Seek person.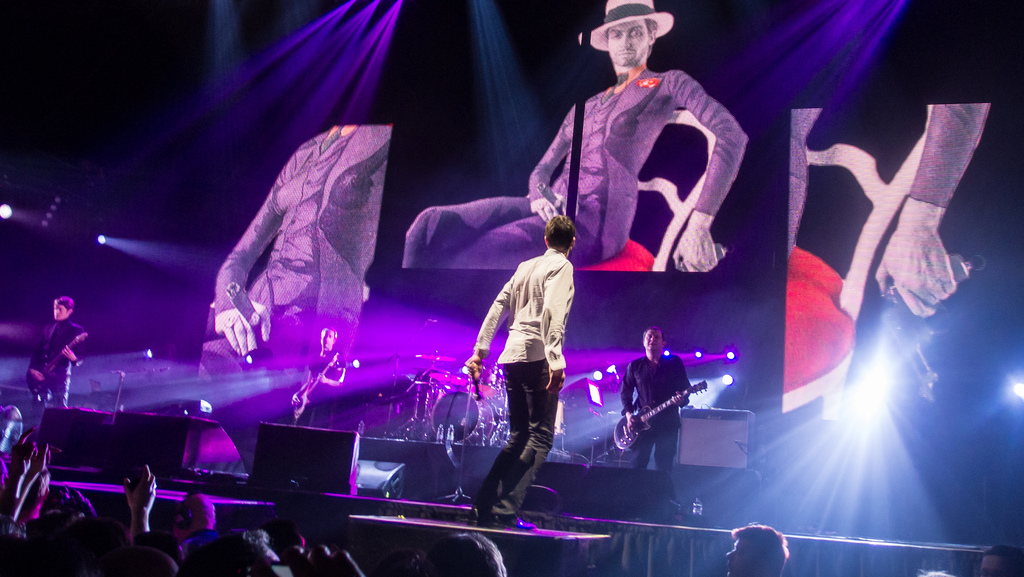
282/325/348/433.
